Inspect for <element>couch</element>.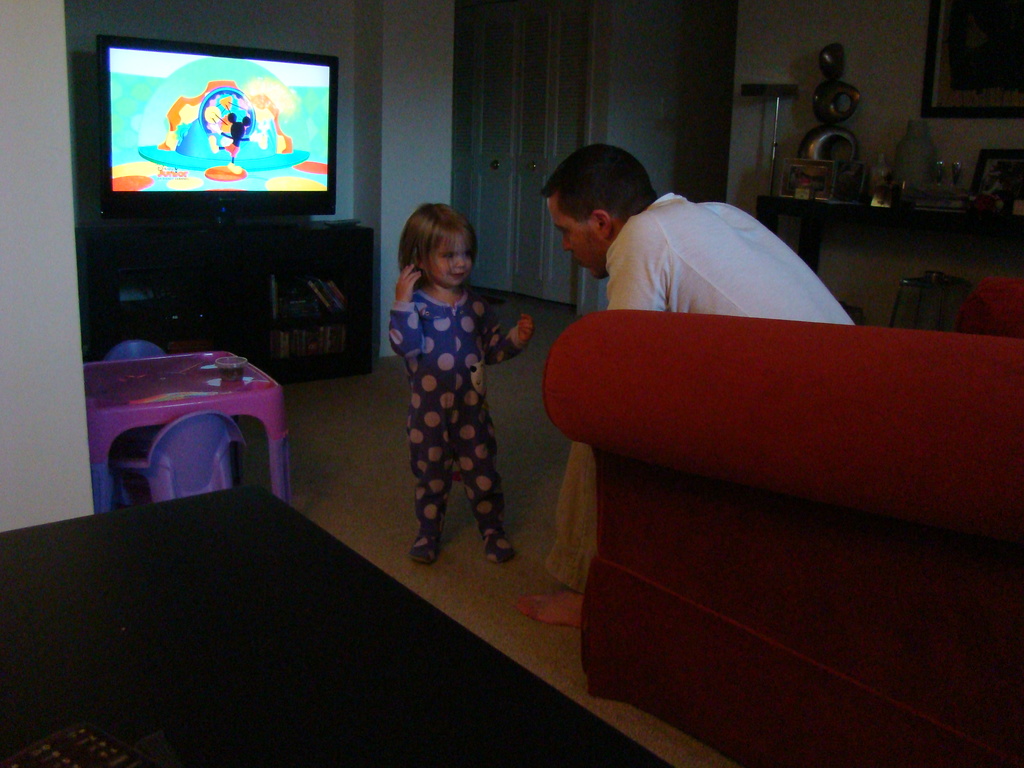
Inspection: [left=502, top=204, right=1011, bottom=767].
